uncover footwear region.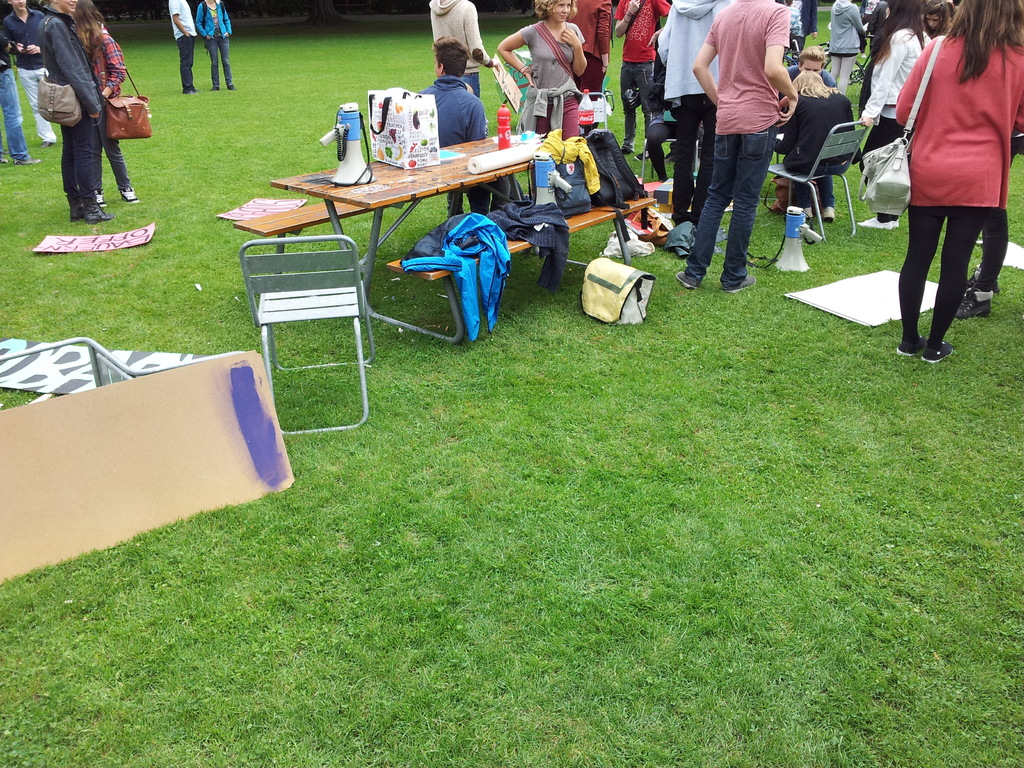
Uncovered: 666 148 672 163.
